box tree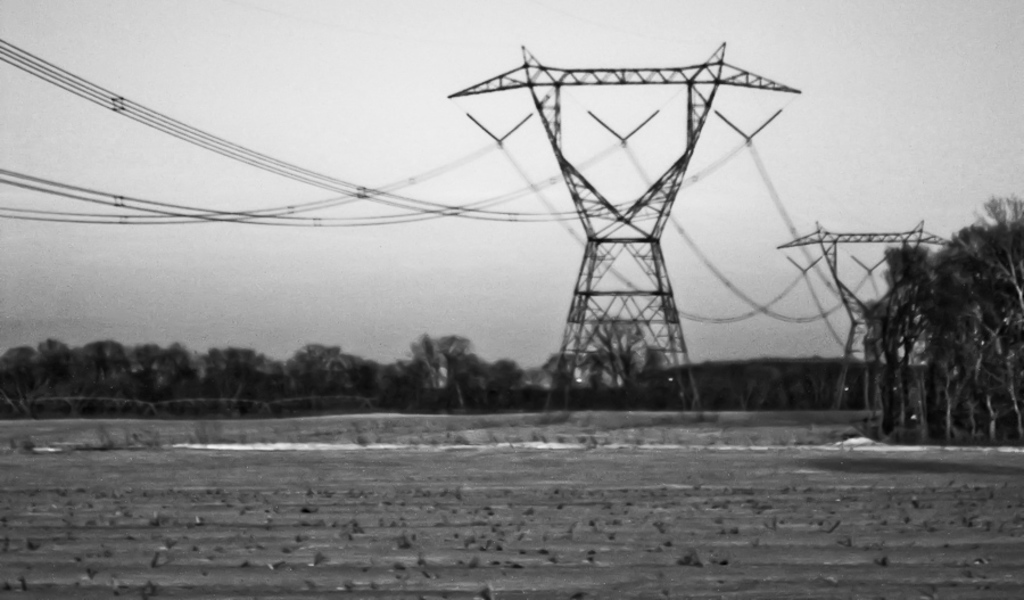
<bbox>269, 343, 380, 396</bbox>
